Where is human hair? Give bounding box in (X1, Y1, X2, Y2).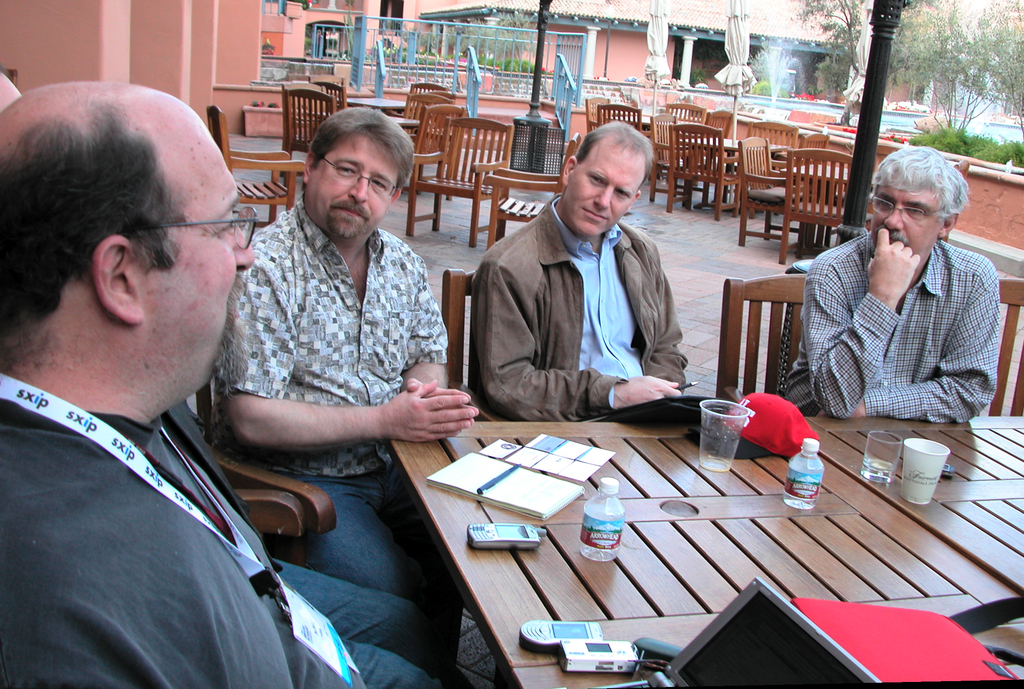
(868, 145, 967, 222).
